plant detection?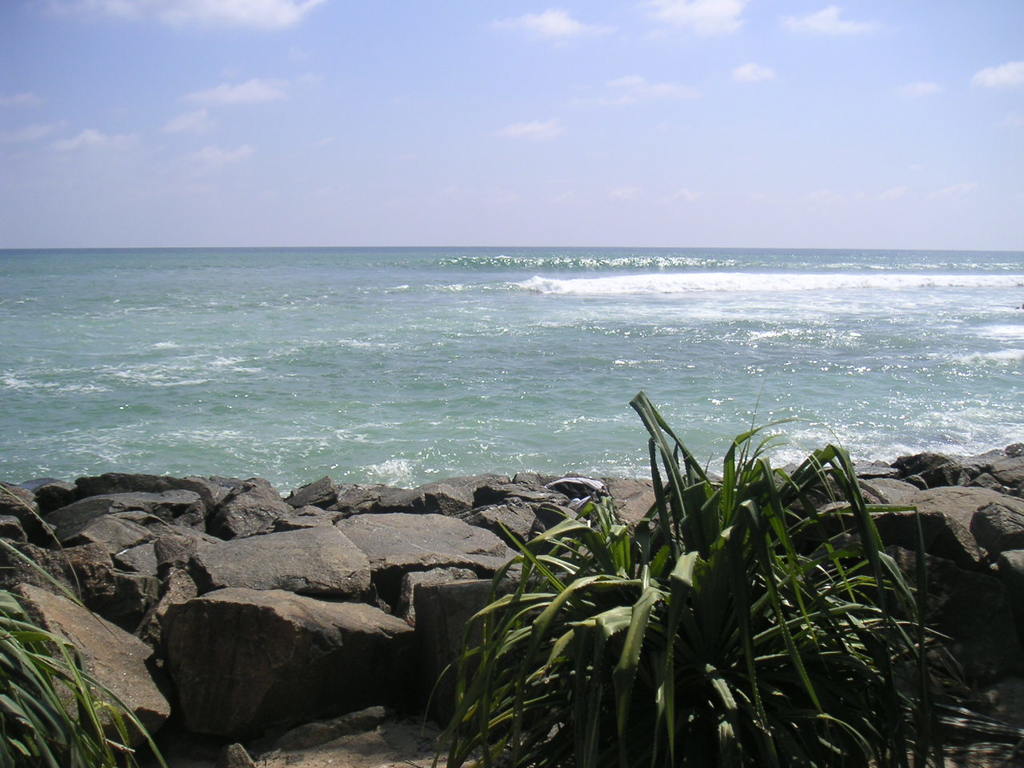
[502,373,983,725]
